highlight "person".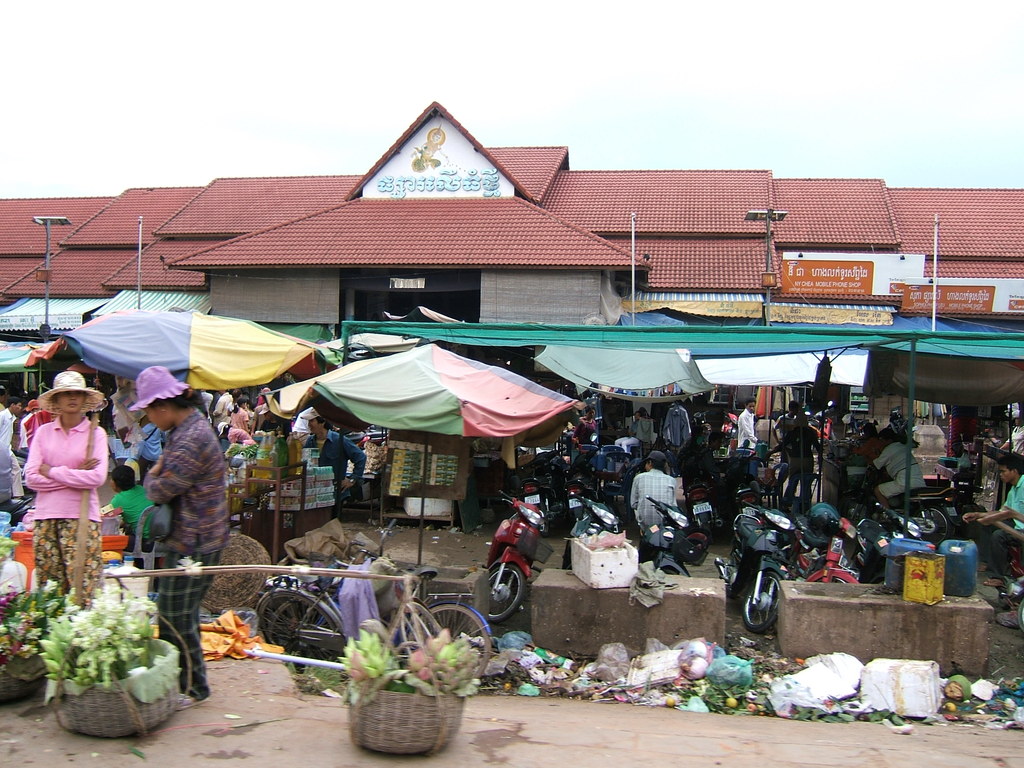
Highlighted region: [739, 400, 758, 454].
